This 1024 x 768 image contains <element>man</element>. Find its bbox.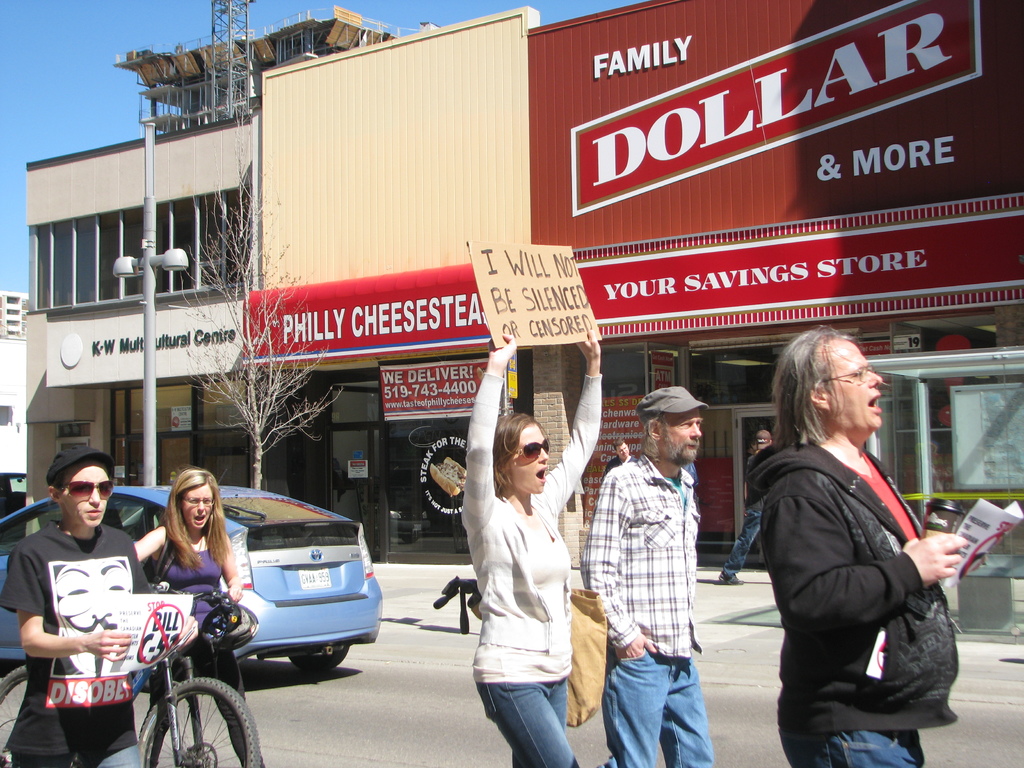
[740,325,965,767].
